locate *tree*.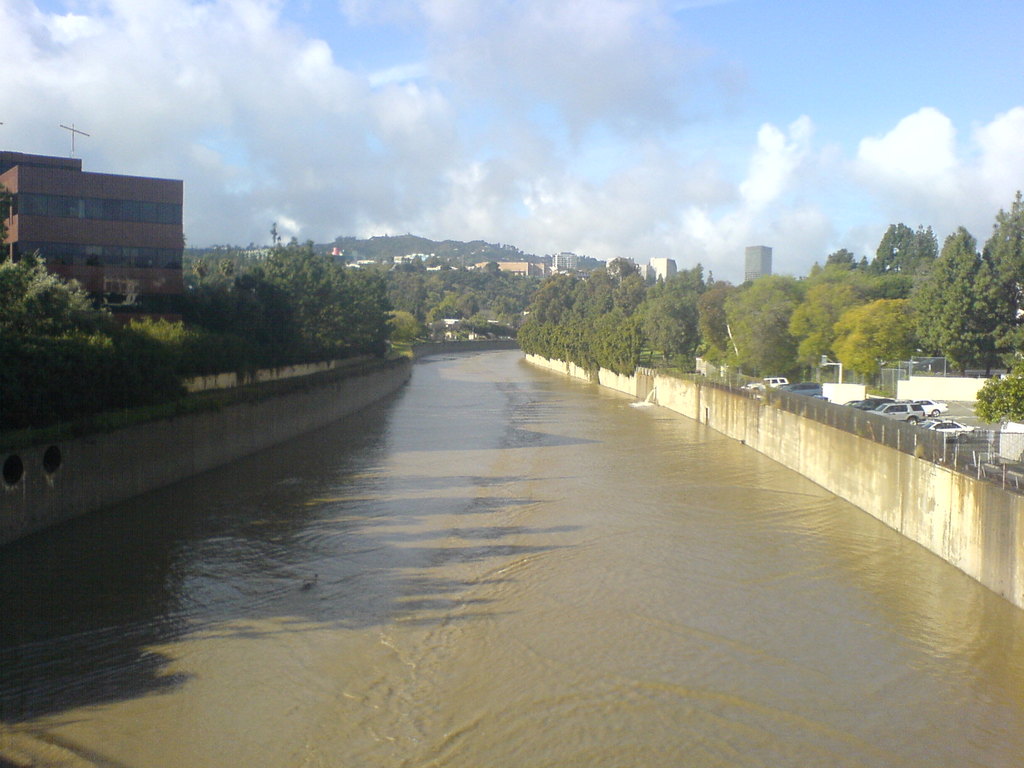
Bounding box: (833, 296, 927, 373).
